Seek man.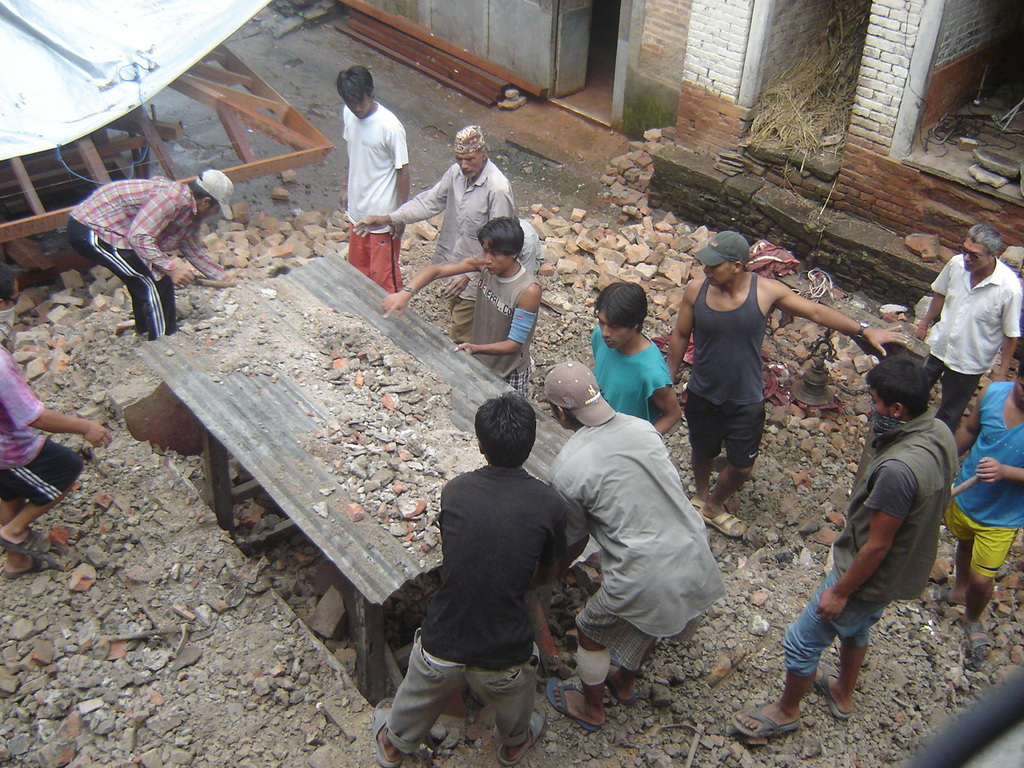
region(670, 232, 910, 540).
